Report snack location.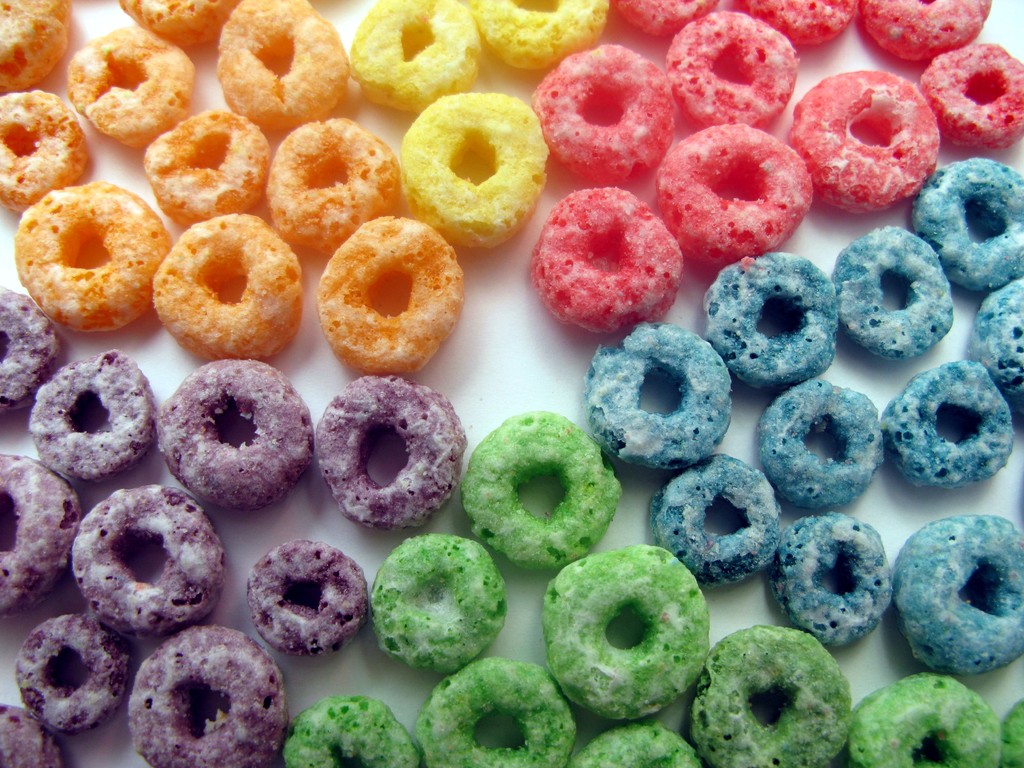
Report: box=[0, 458, 76, 616].
